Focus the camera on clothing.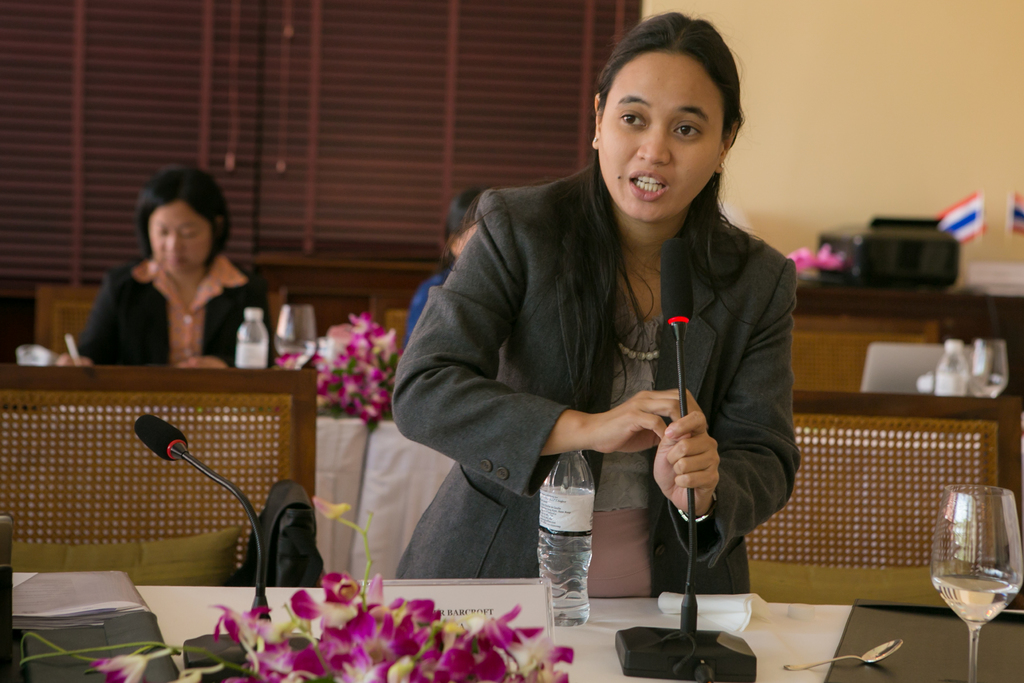
Focus region: <bbox>395, 140, 815, 595</bbox>.
